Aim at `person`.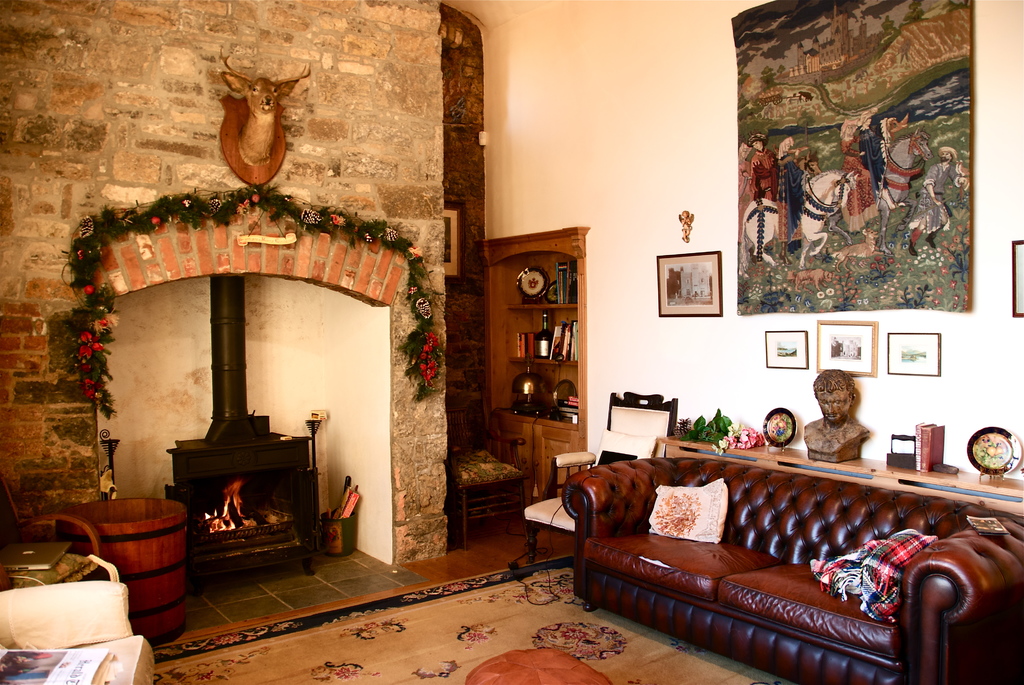
Aimed at 799,363,873,466.
